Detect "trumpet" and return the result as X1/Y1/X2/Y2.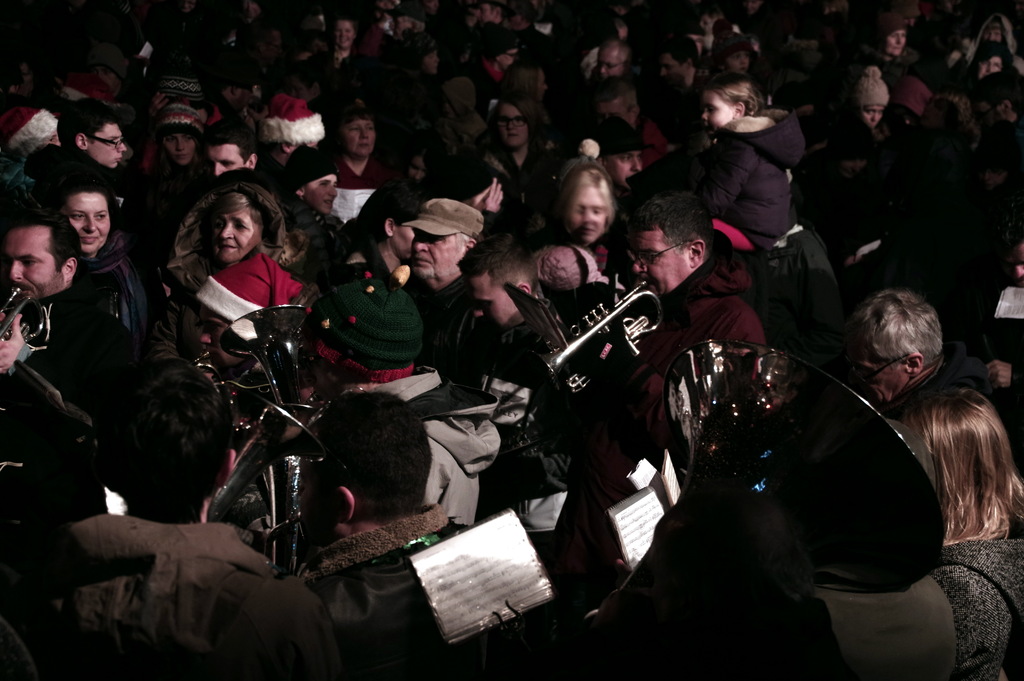
221/306/309/423.
